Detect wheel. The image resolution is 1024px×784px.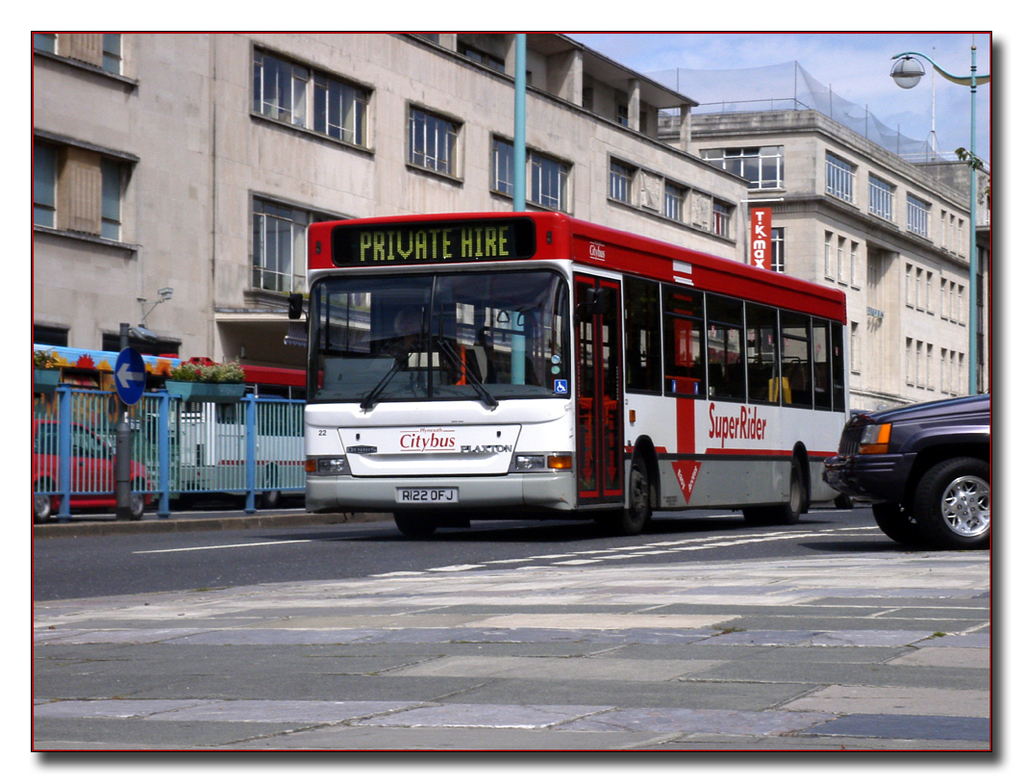
box=[391, 515, 439, 535].
